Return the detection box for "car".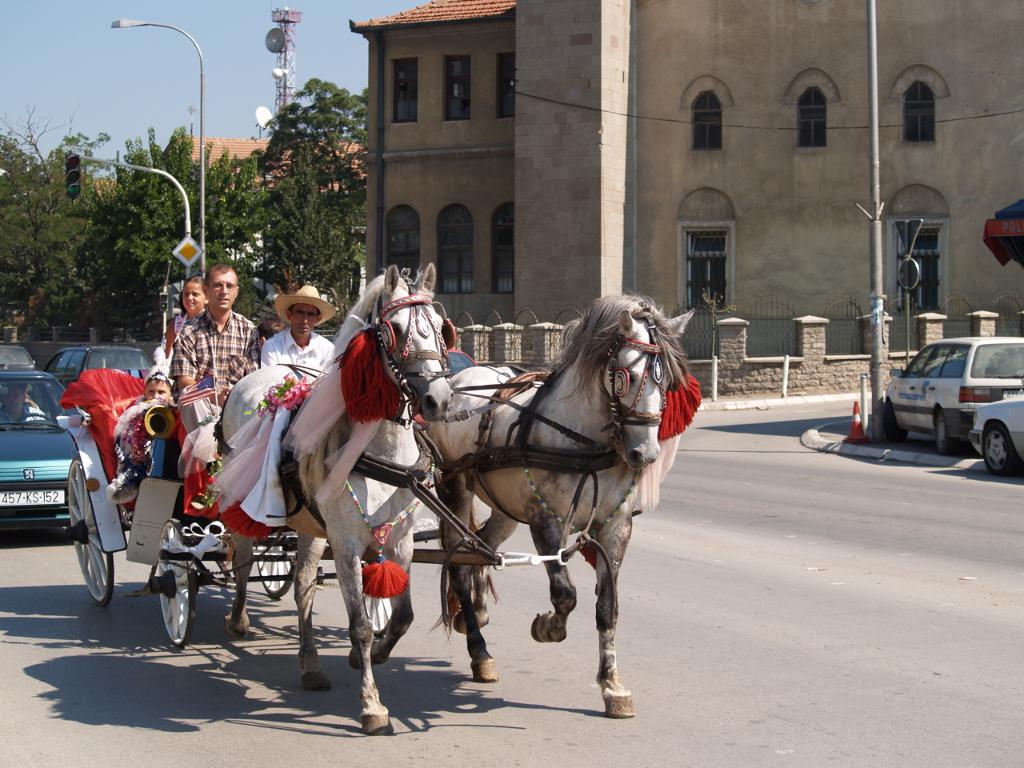
BBox(46, 346, 155, 382).
